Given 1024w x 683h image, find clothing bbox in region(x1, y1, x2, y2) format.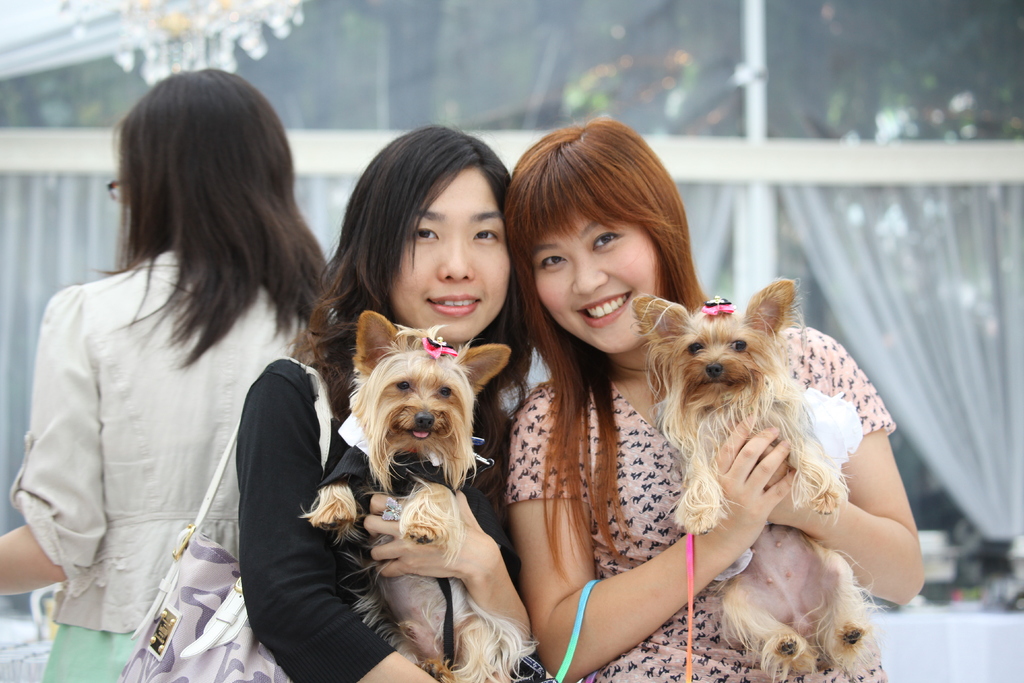
region(15, 190, 322, 643).
